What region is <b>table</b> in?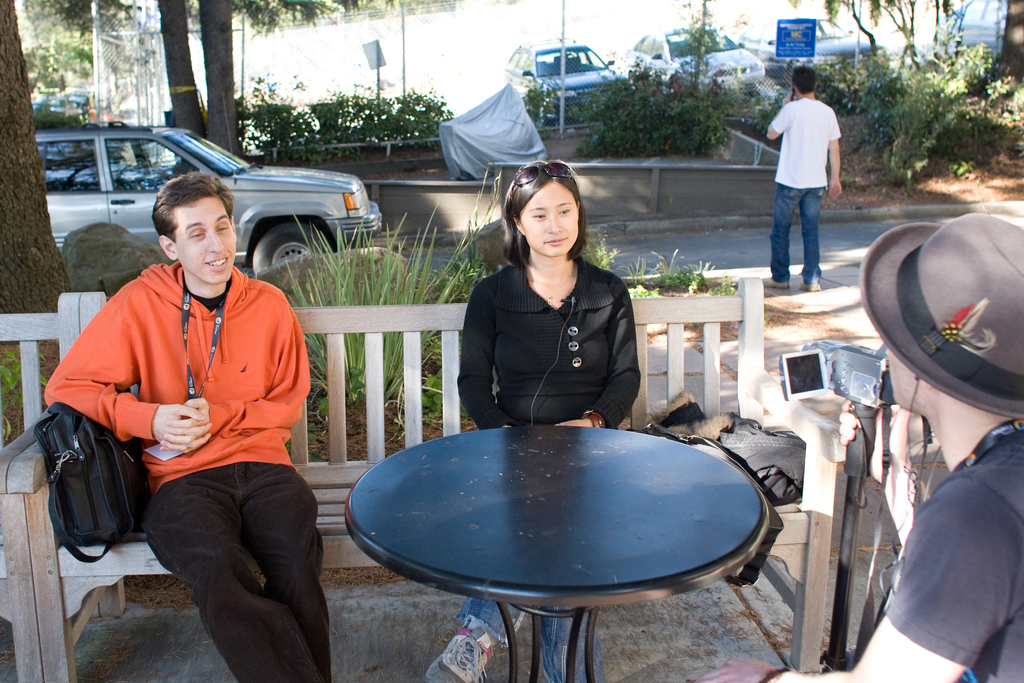
[344,425,773,682].
